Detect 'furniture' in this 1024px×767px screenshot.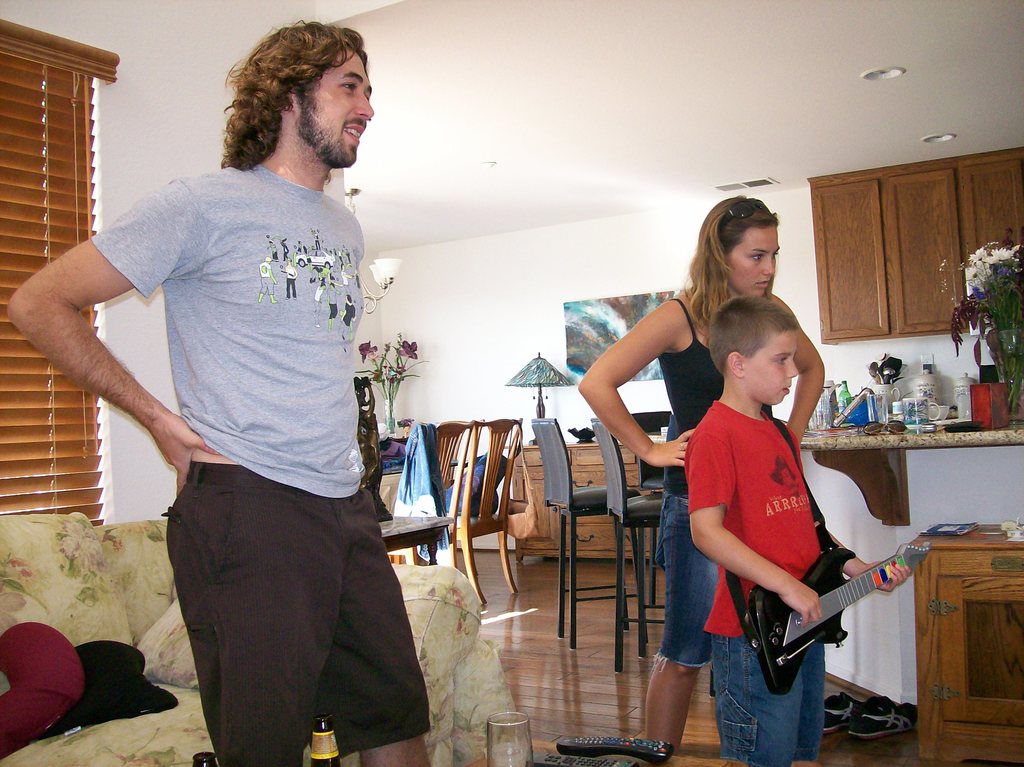
Detection: <region>382, 515, 456, 566</region>.
